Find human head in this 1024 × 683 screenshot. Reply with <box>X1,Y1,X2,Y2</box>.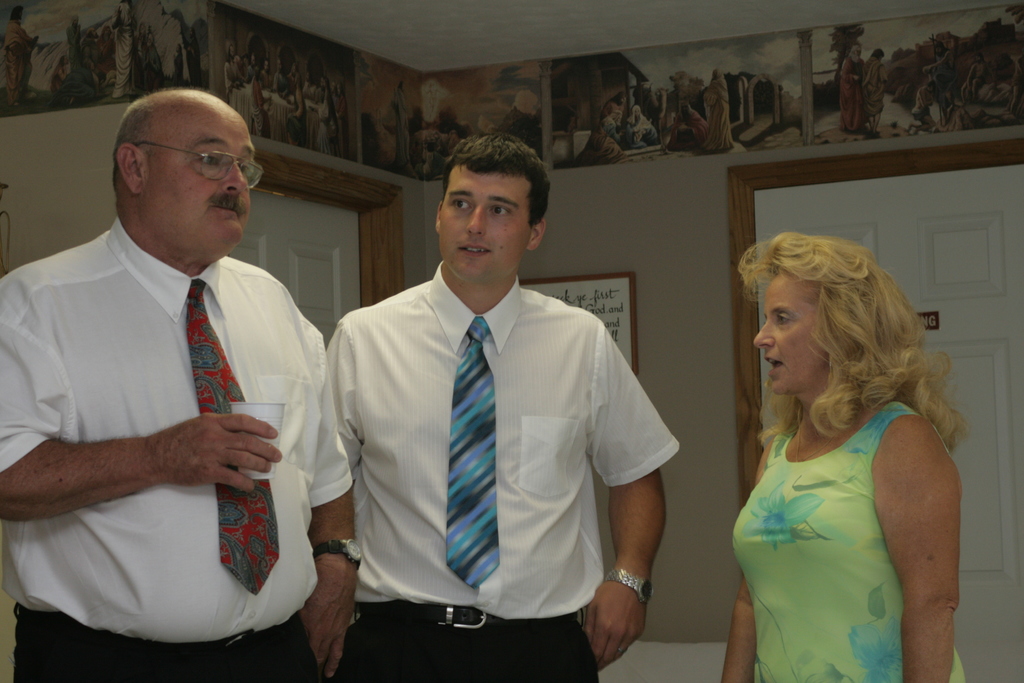
<box>174,45,184,53</box>.
